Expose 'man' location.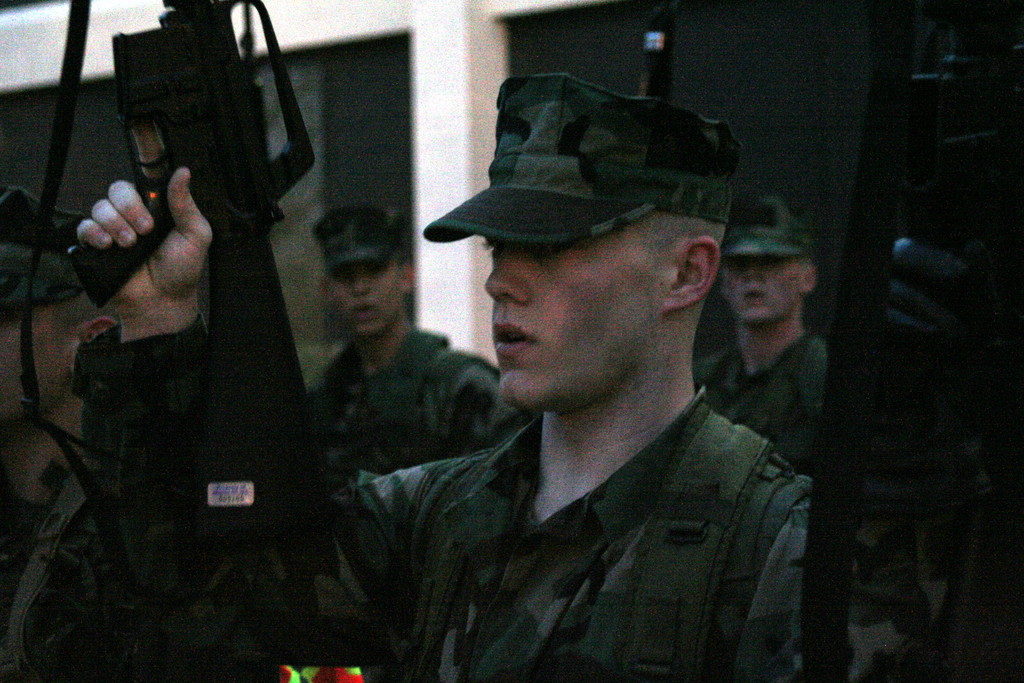
Exposed at box(308, 193, 532, 492).
